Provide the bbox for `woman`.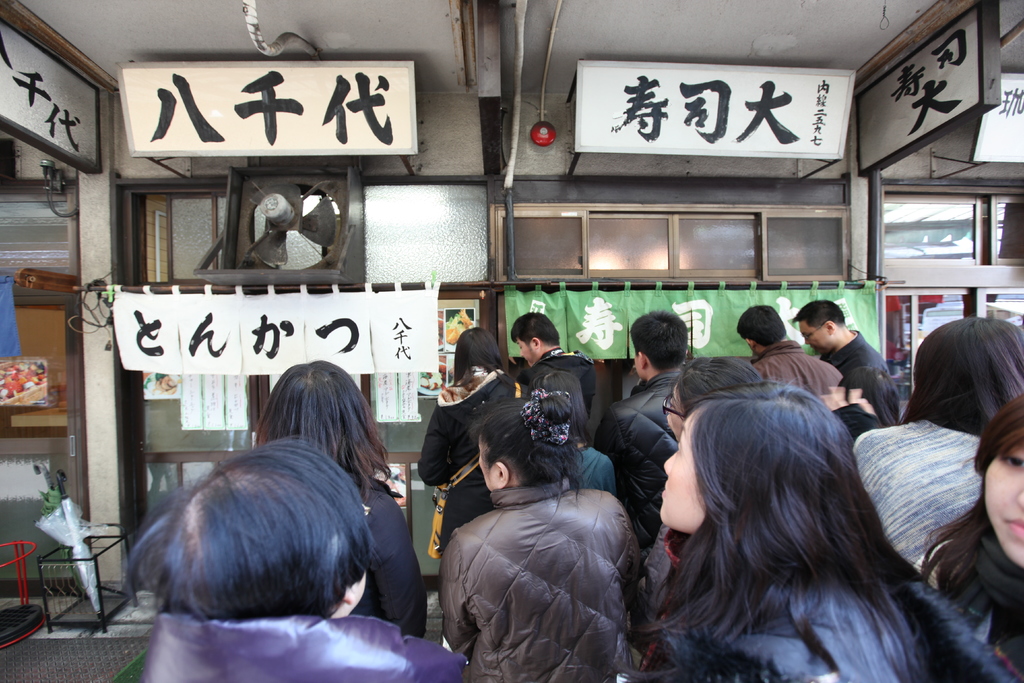
659,349,772,432.
